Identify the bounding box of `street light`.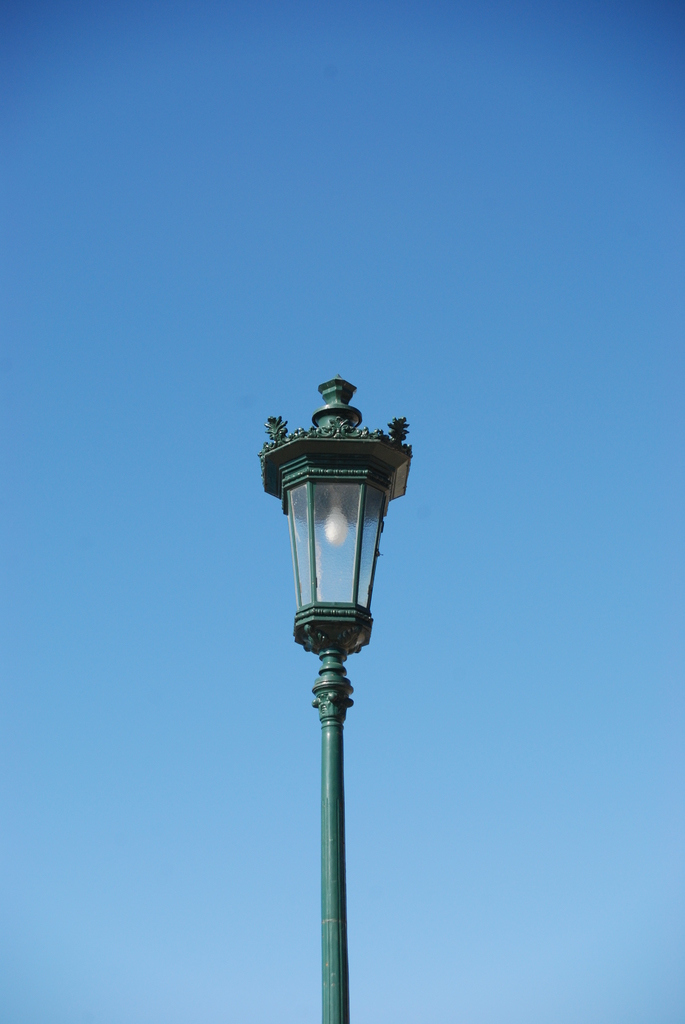
box=[264, 372, 416, 1023].
